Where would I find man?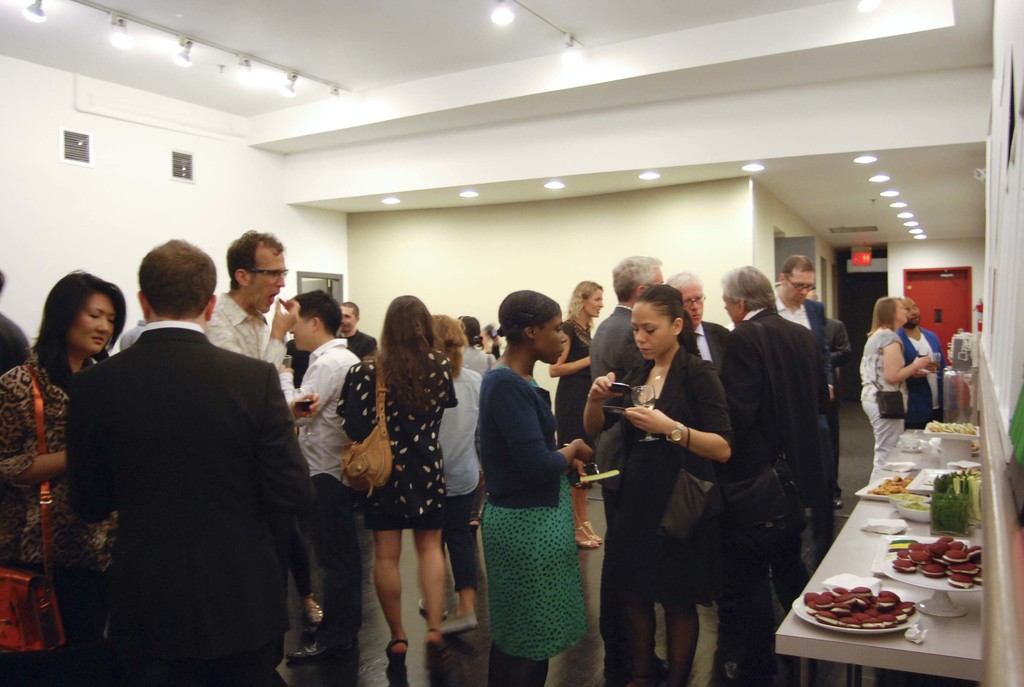
At region(894, 297, 947, 432).
